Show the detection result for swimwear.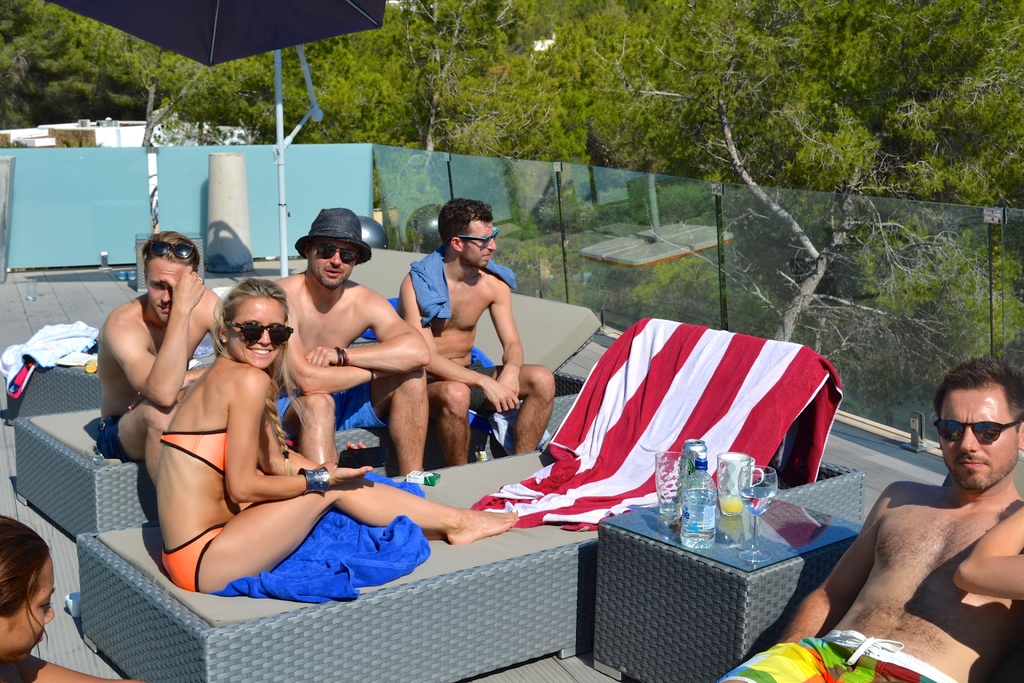
x1=148, y1=421, x2=229, y2=480.
